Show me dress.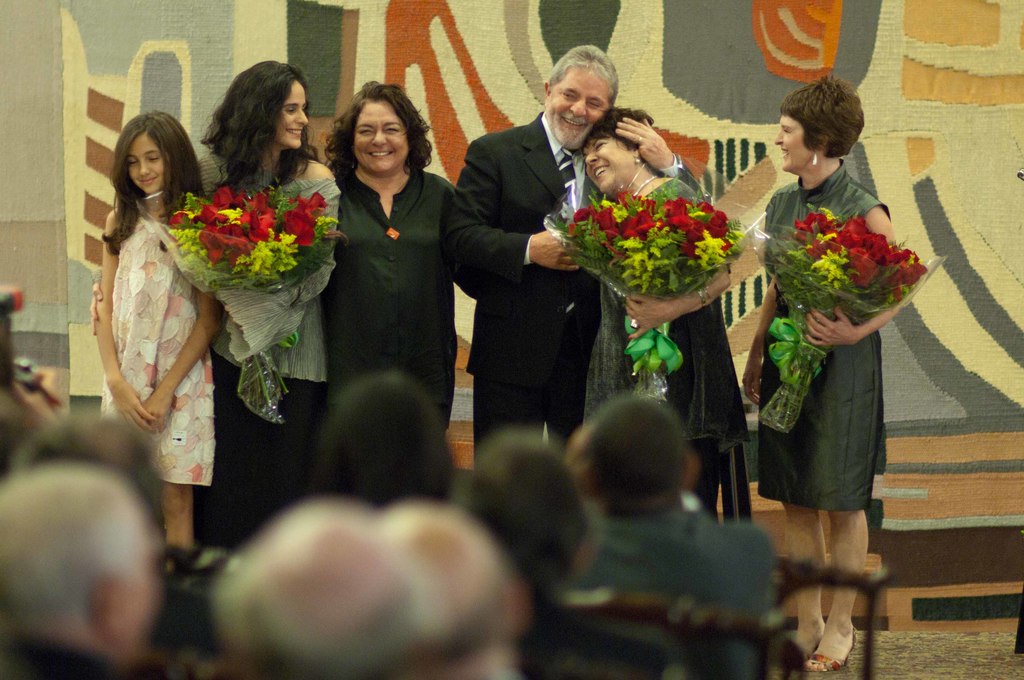
dress is here: bbox=[584, 176, 749, 460].
